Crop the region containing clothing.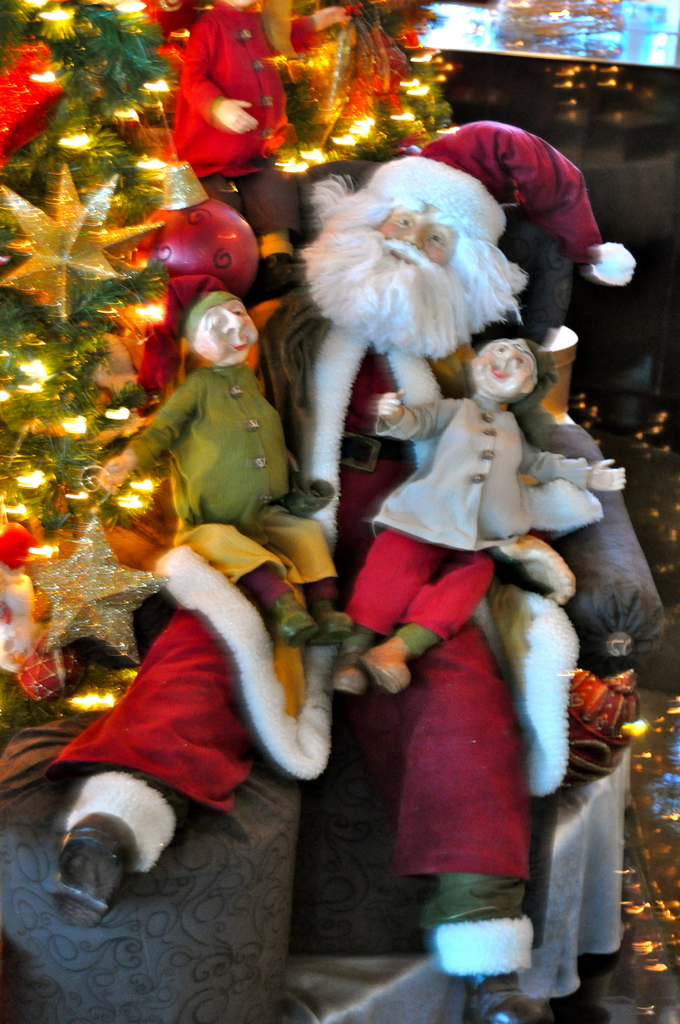
Crop region: <region>164, 14, 288, 168</region>.
